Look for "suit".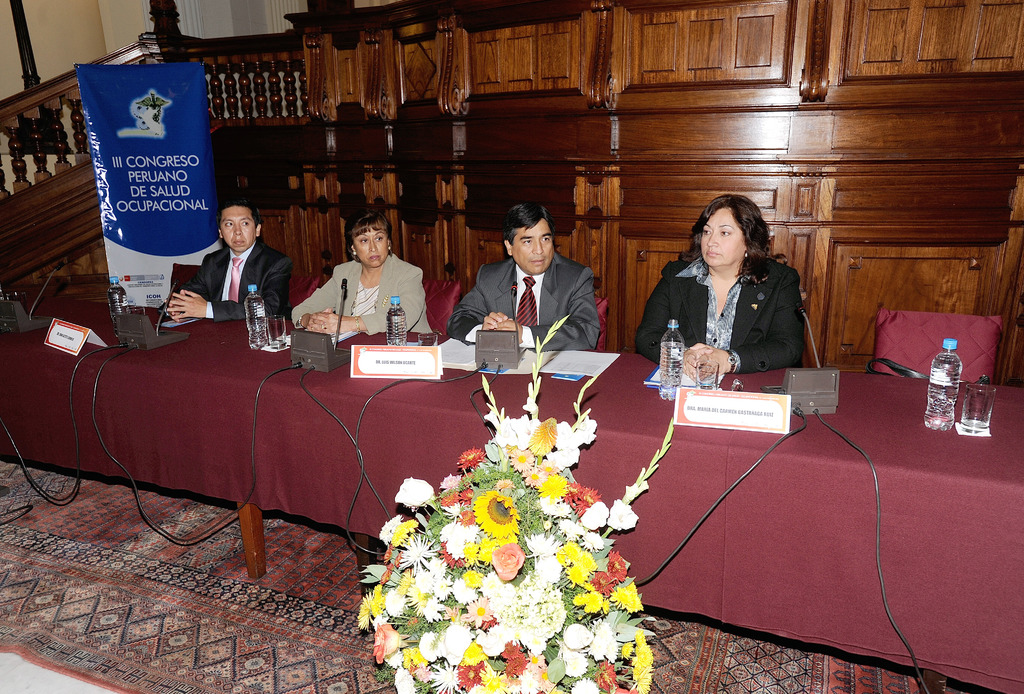
Found: 173 239 289 325.
